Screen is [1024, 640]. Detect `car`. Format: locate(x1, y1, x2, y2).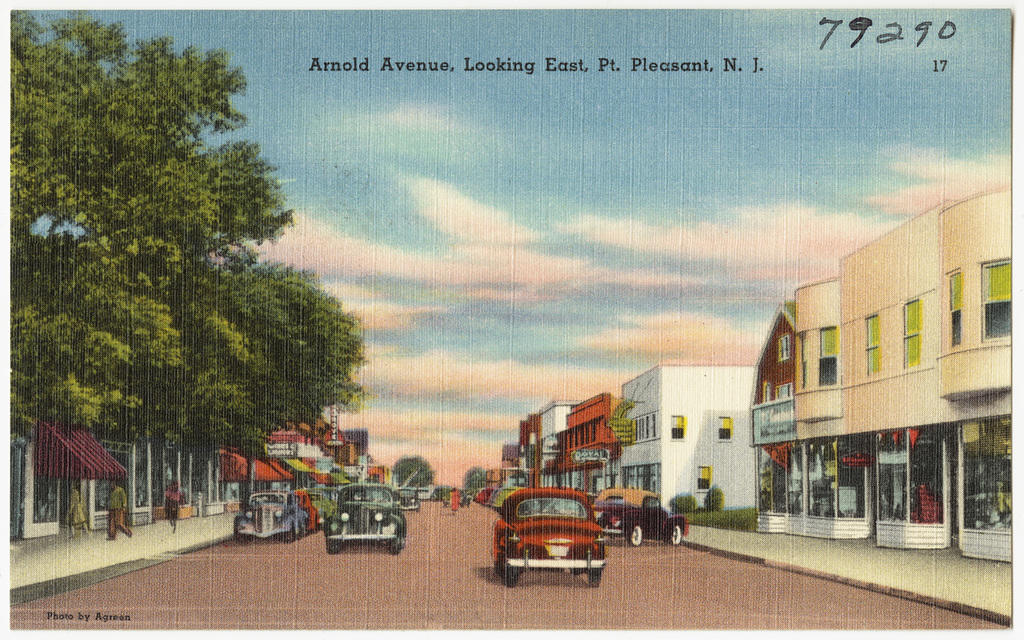
locate(492, 481, 514, 508).
